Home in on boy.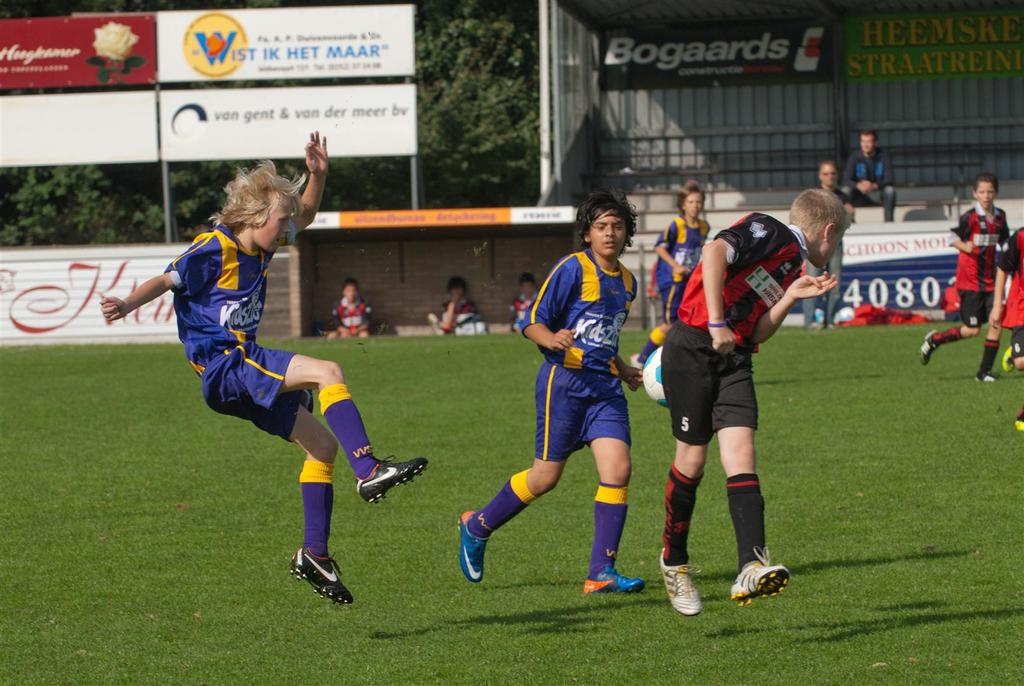
Homed in at box=[916, 175, 1011, 385].
